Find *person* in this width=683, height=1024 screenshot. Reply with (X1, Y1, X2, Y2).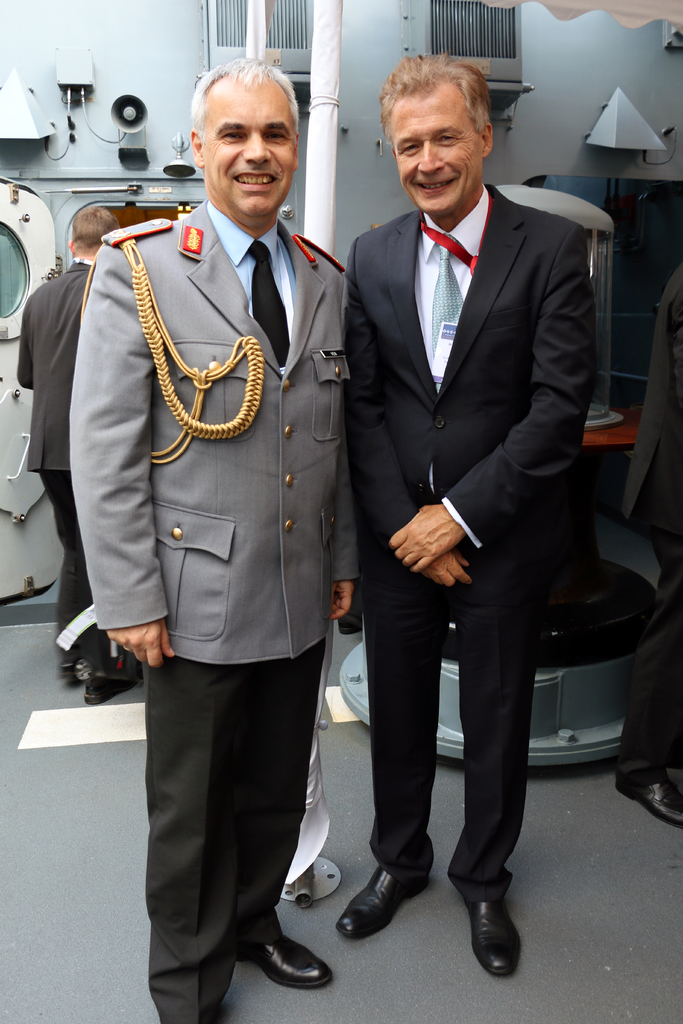
(337, 59, 591, 972).
